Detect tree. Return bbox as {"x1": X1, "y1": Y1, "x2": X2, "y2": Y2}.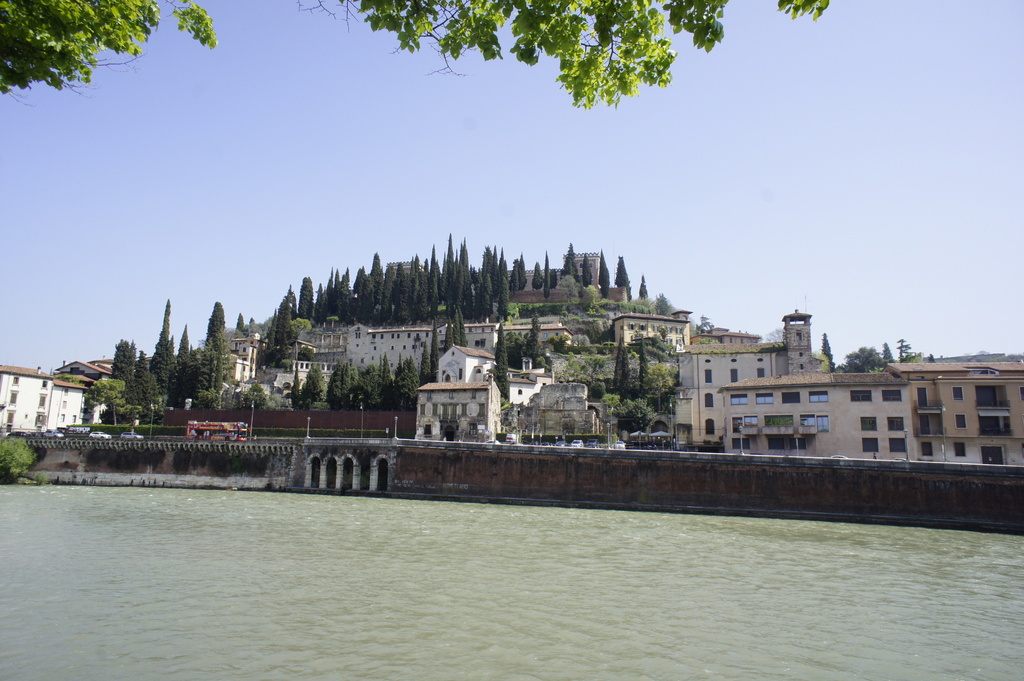
{"x1": 404, "y1": 256, "x2": 424, "y2": 330}.
